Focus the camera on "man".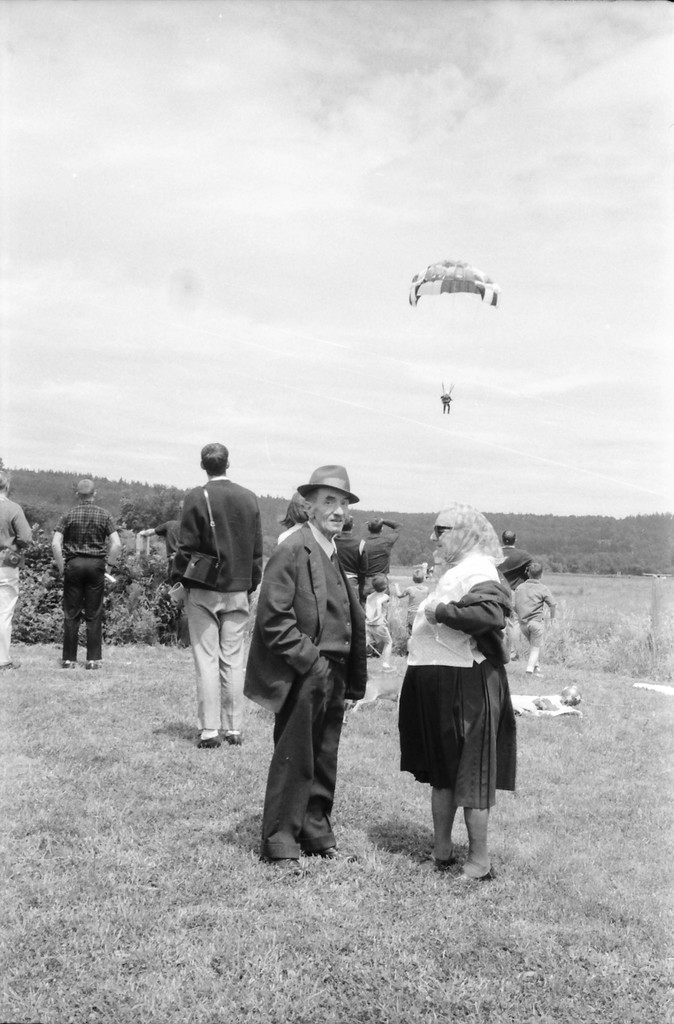
Focus region: 251,474,378,874.
